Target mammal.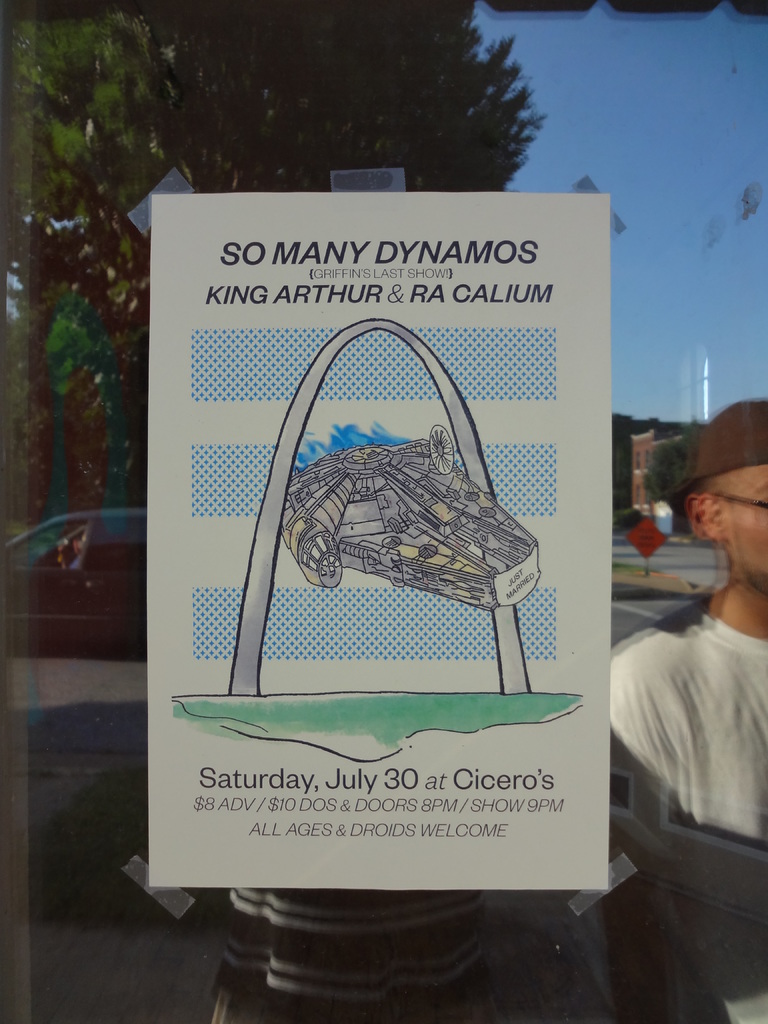
Target region: Rect(64, 540, 81, 568).
